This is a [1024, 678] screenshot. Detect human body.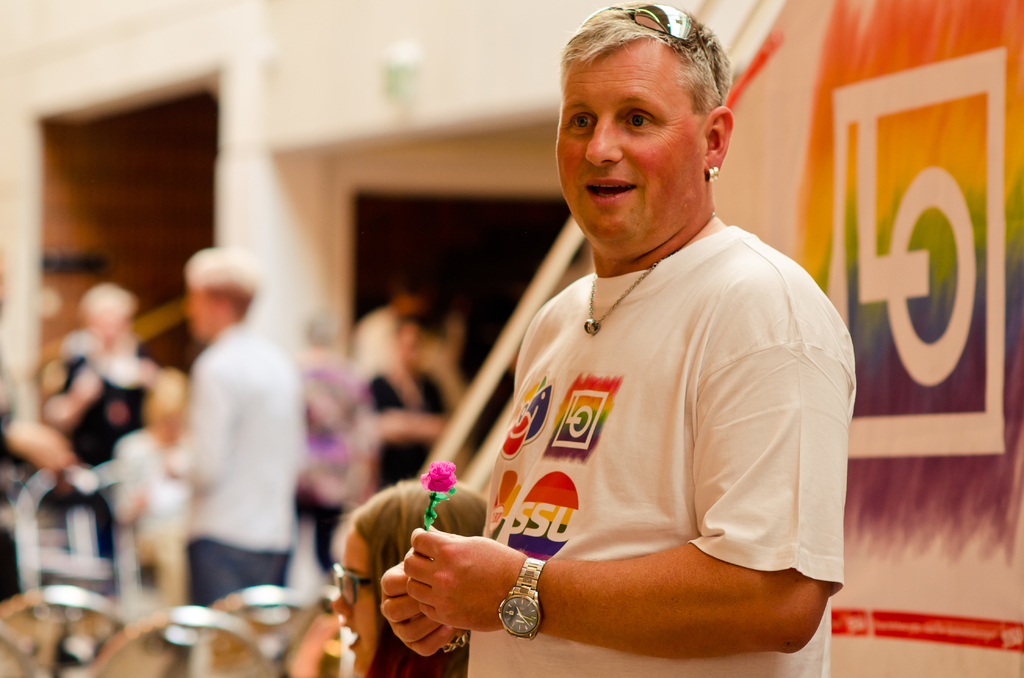
{"x1": 43, "y1": 340, "x2": 168, "y2": 592}.
